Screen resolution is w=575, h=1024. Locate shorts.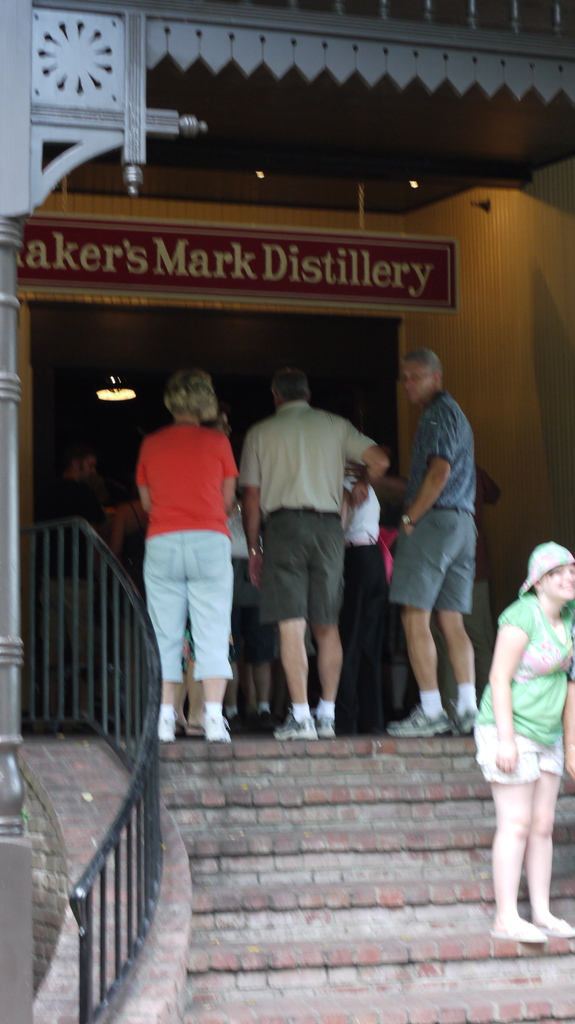
381,504,476,609.
